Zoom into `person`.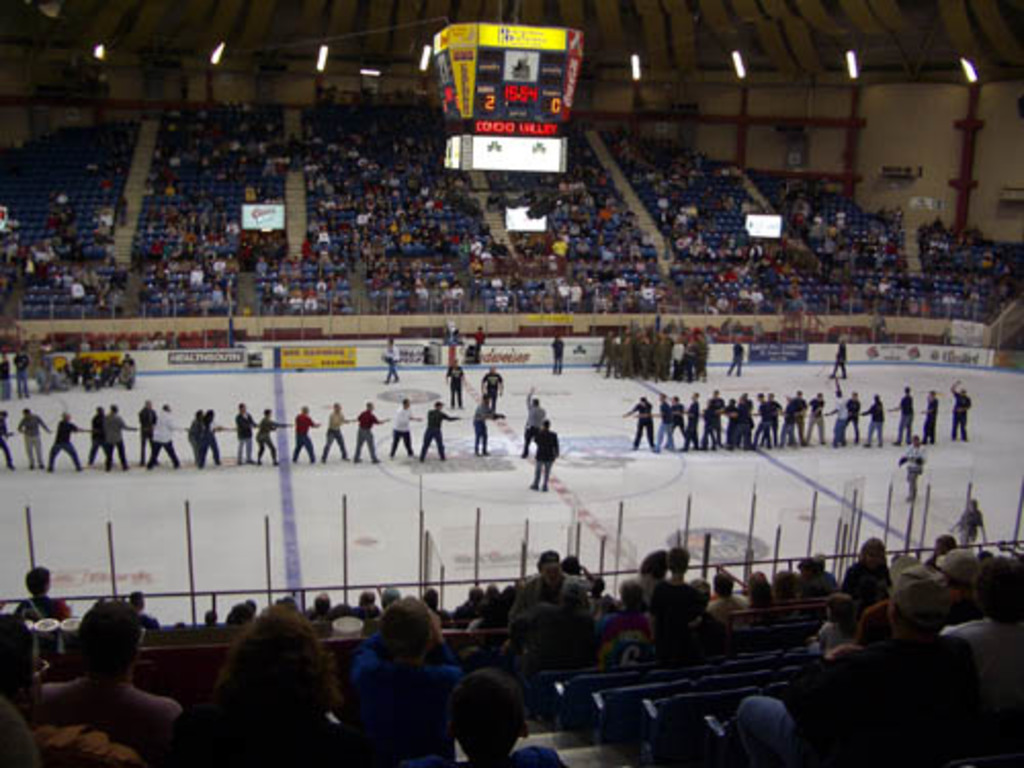
Zoom target: (897, 432, 924, 504).
